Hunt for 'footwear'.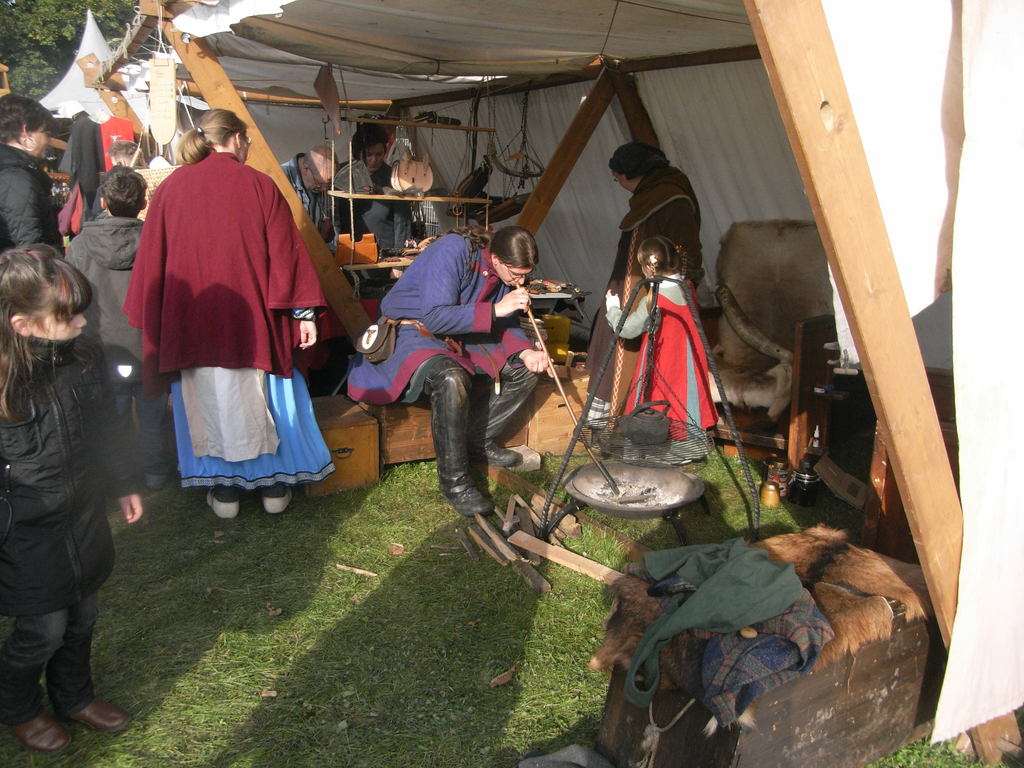
Hunted down at select_region(207, 481, 240, 519).
